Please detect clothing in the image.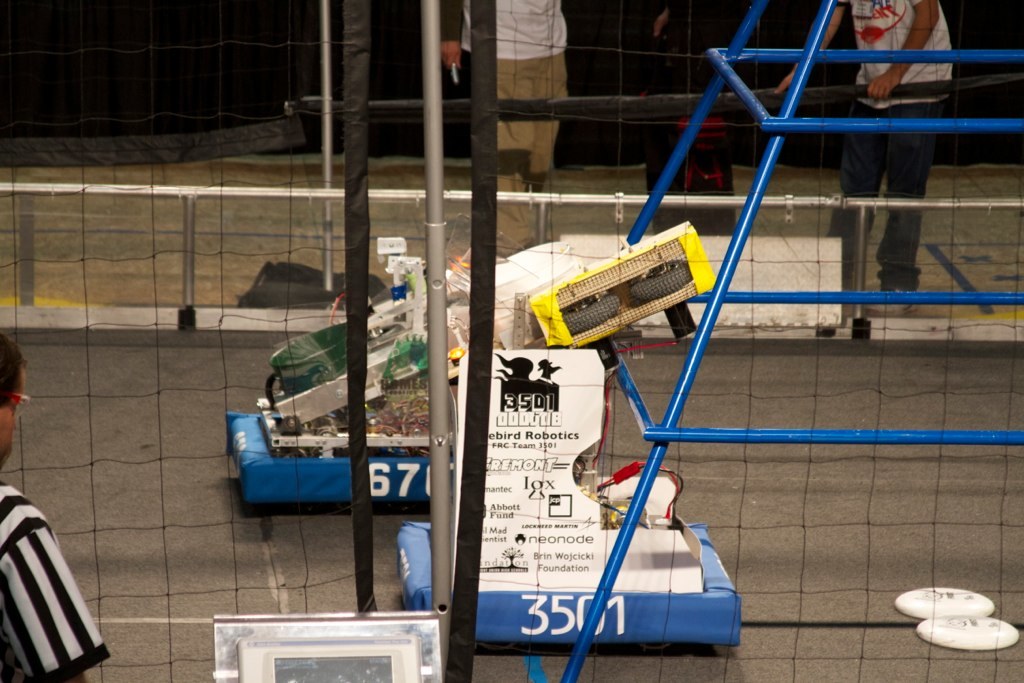
box=[440, 0, 562, 249].
